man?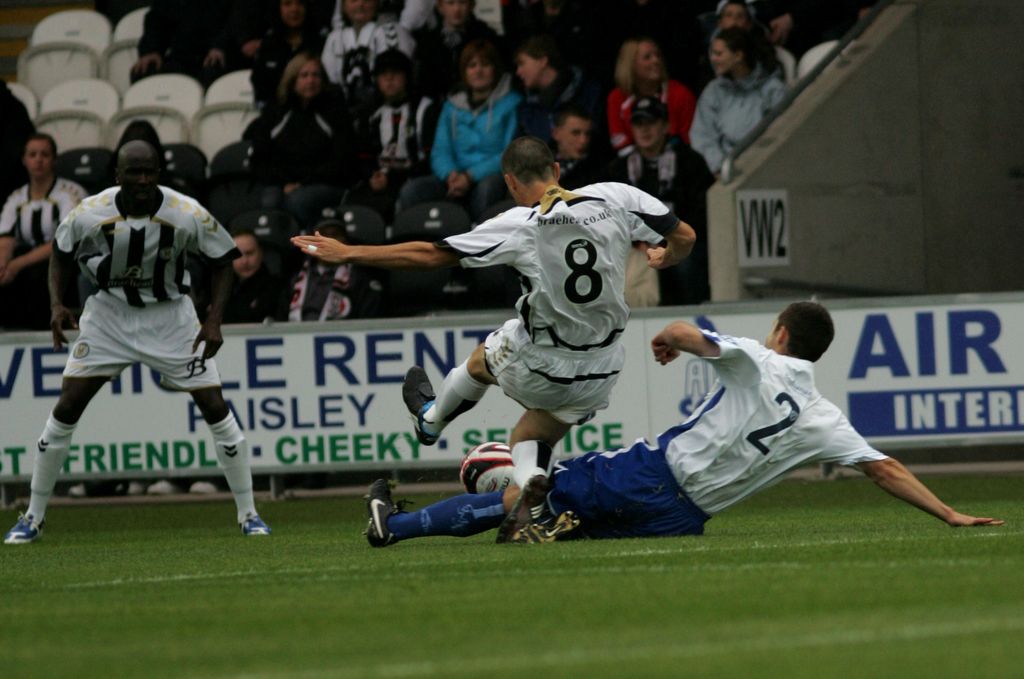
left=0, top=135, right=274, bottom=547
